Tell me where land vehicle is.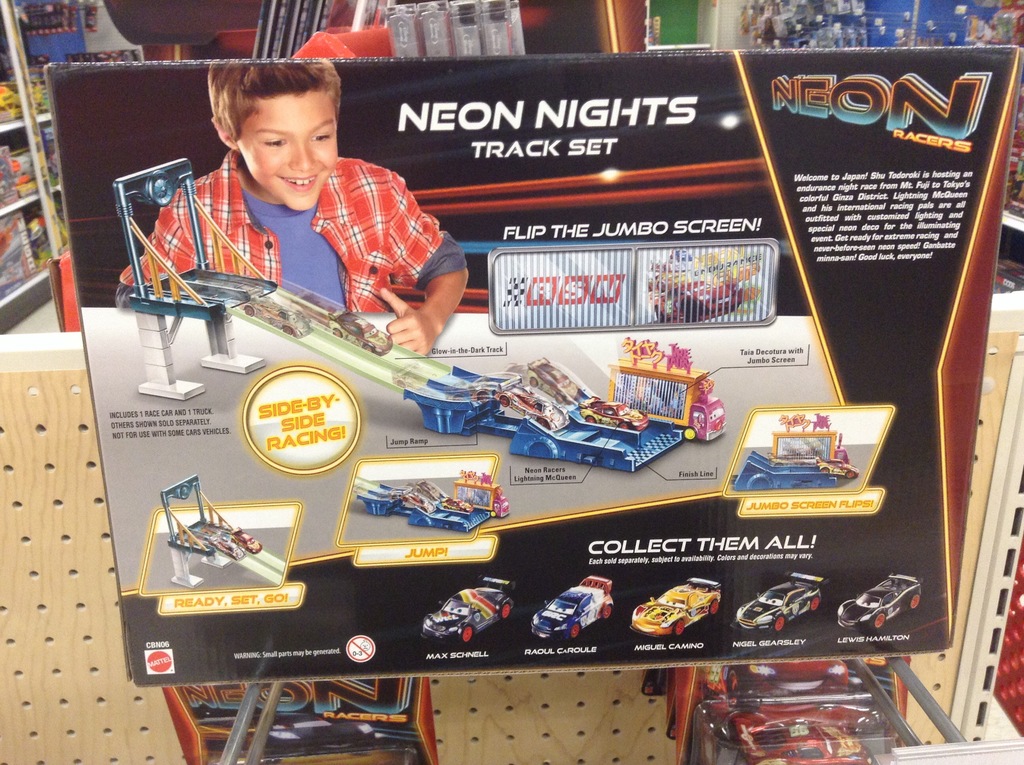
land vehicle is at 532/577/614/638.
